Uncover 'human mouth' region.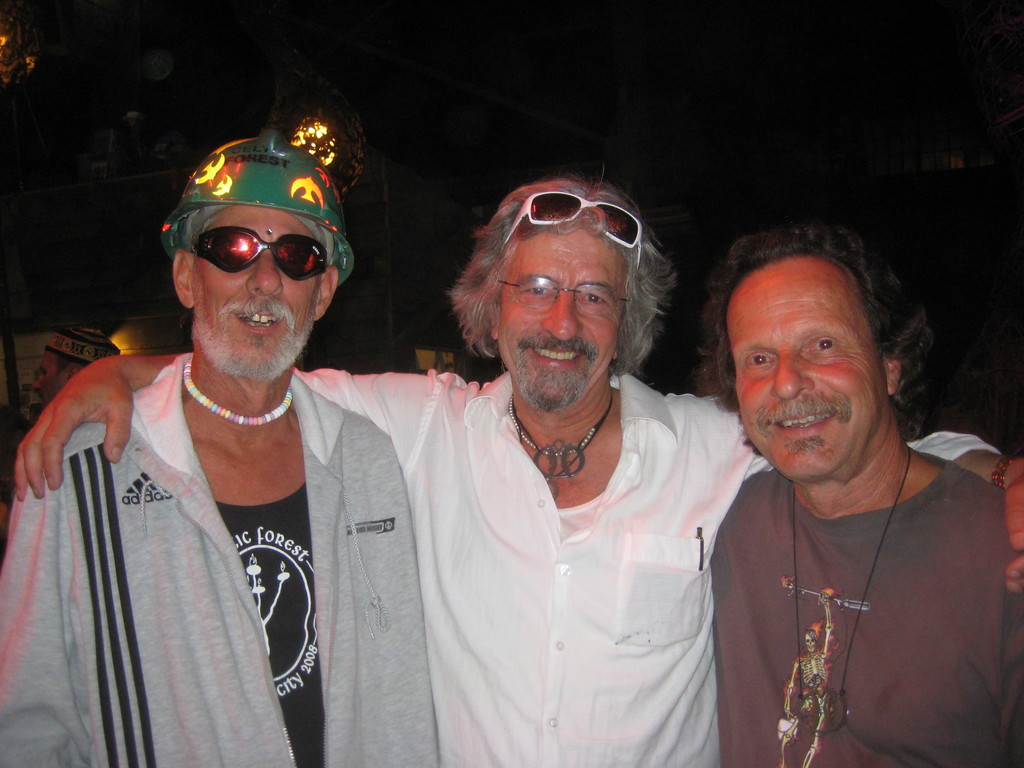
Uncovered: locate(765, 403, 838, 440).
